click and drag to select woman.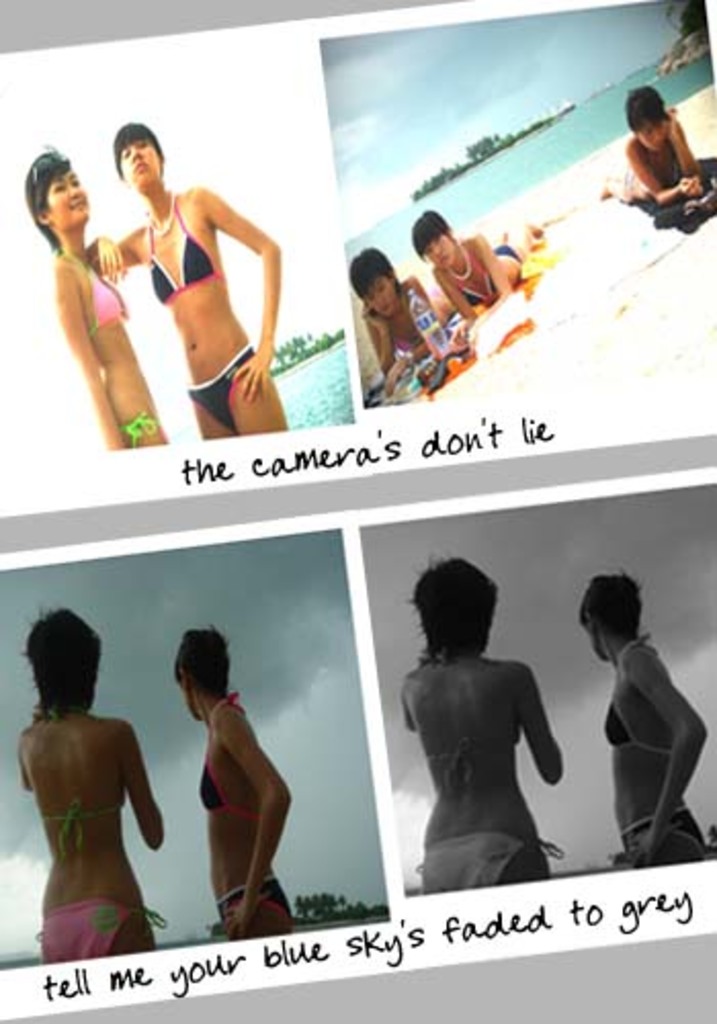
Selection: region(76, 121, 287, 444).
